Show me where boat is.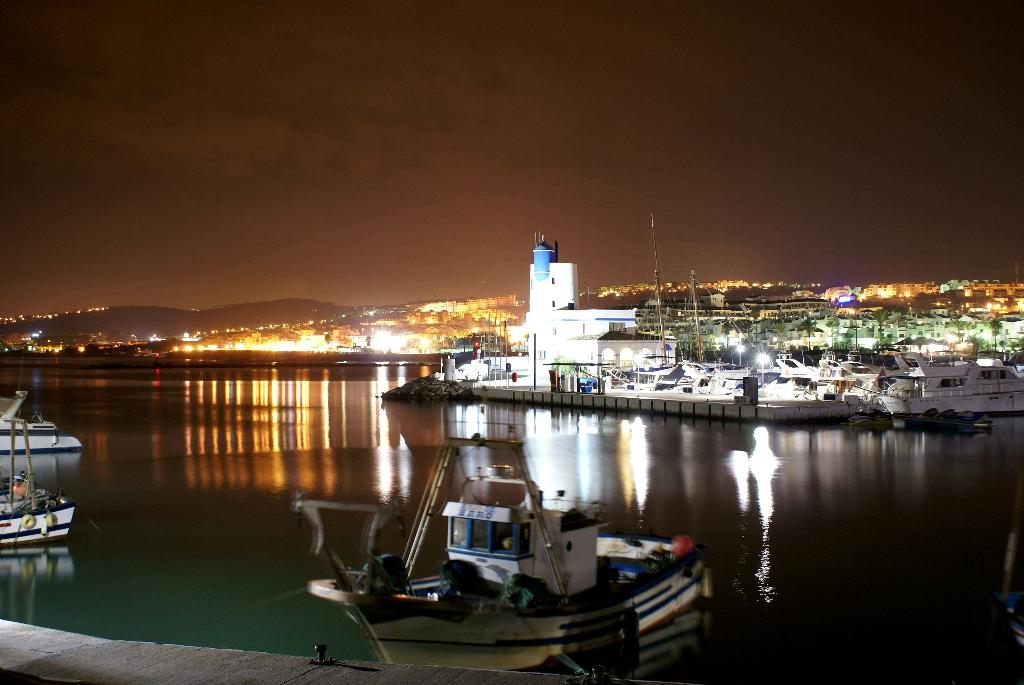
boat is at BBox(308, 411, 717, 663).
